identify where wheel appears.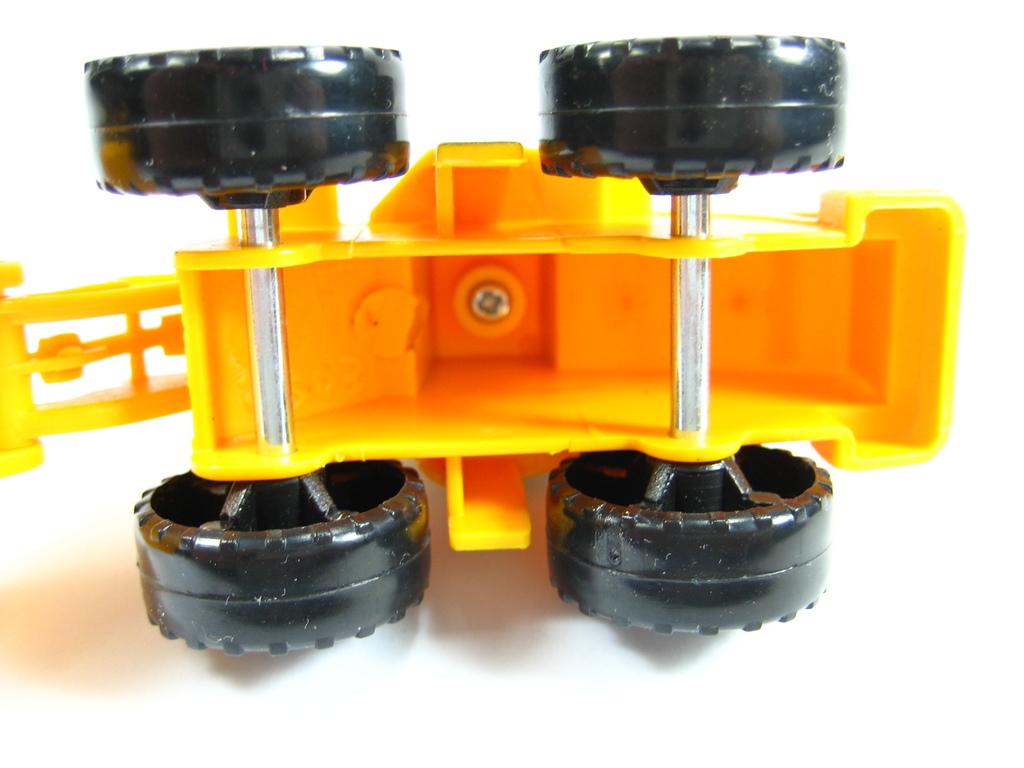
Appears at x1=133, y1=461, x2=432, y2=659.
